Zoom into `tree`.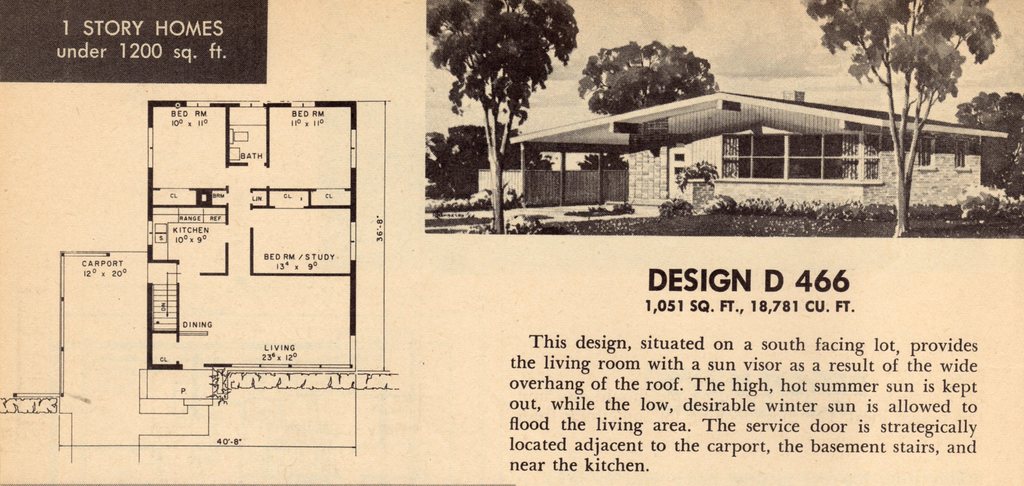
Zoom target: (x1=584, y1=148, x2=628, y2=167).
